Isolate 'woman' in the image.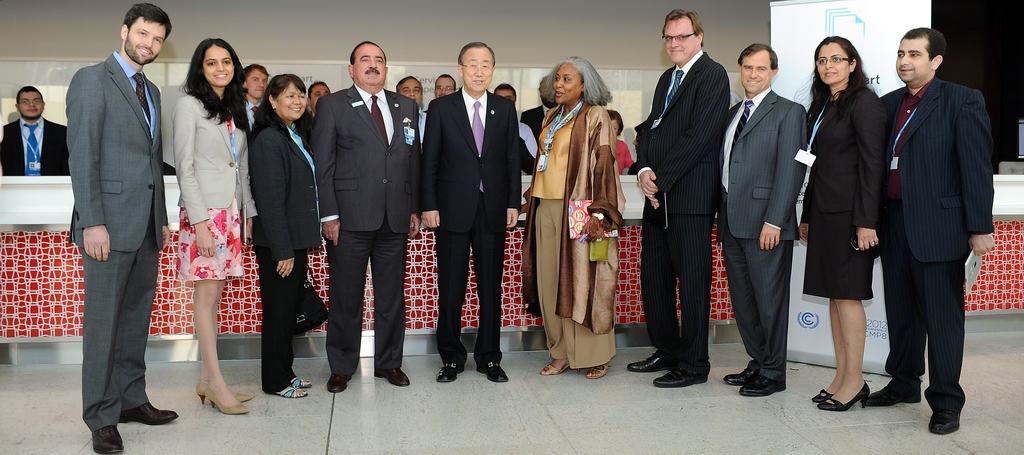
Isolated region: x1=244 y1=70 x2=330 y2=404.
